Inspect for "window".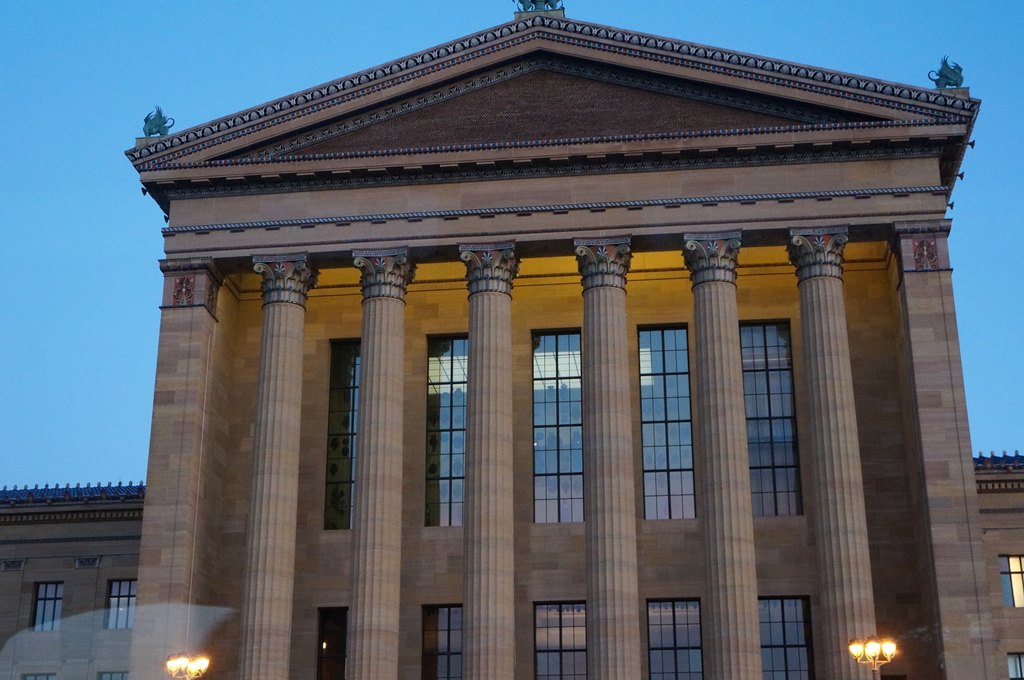
Inspection: locate(636, 326, 696, 522).
